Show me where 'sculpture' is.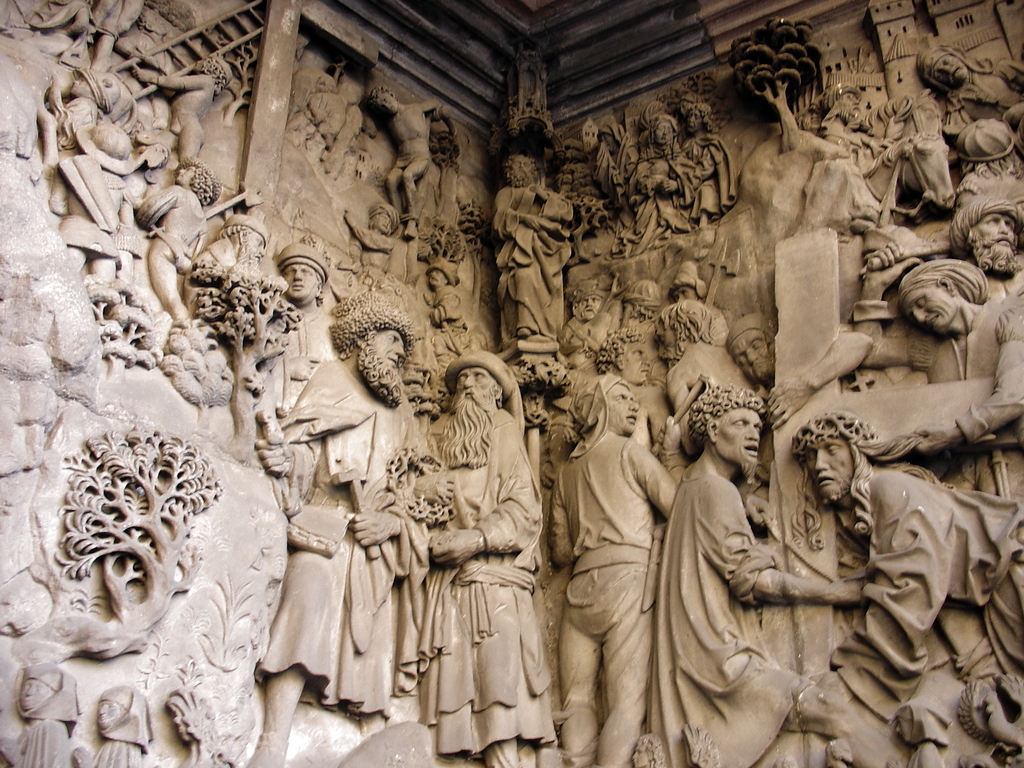
'sculpture' is at bbox(240, 296, 429, 767).
